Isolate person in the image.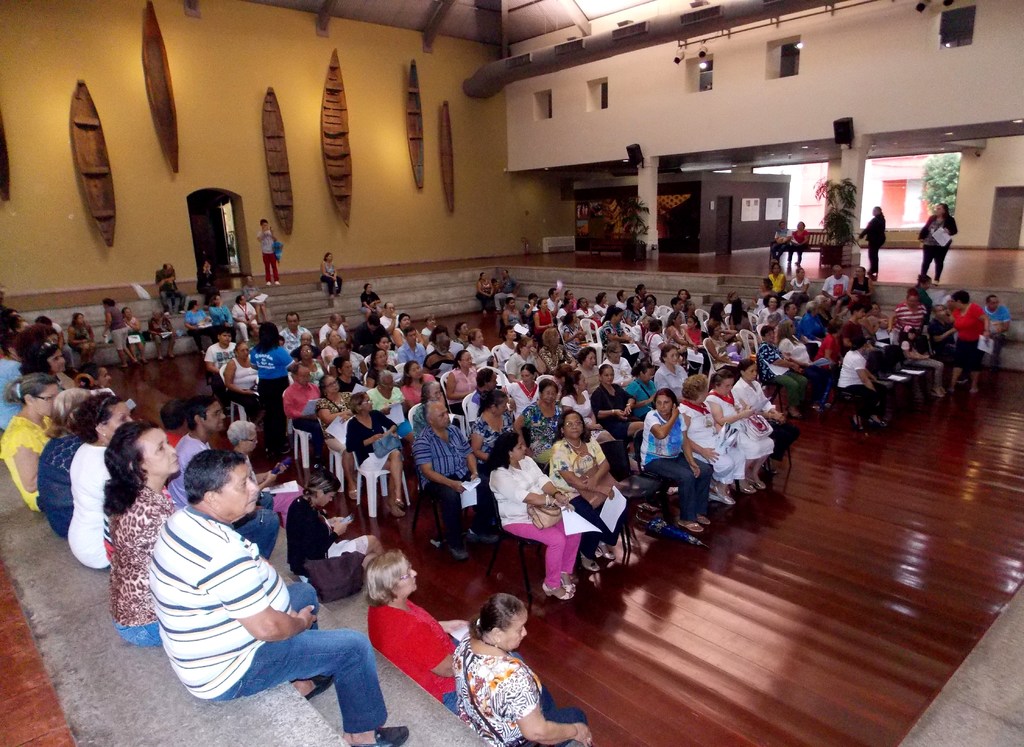
Isolated region: BBox(252, 213, 280, 288).
